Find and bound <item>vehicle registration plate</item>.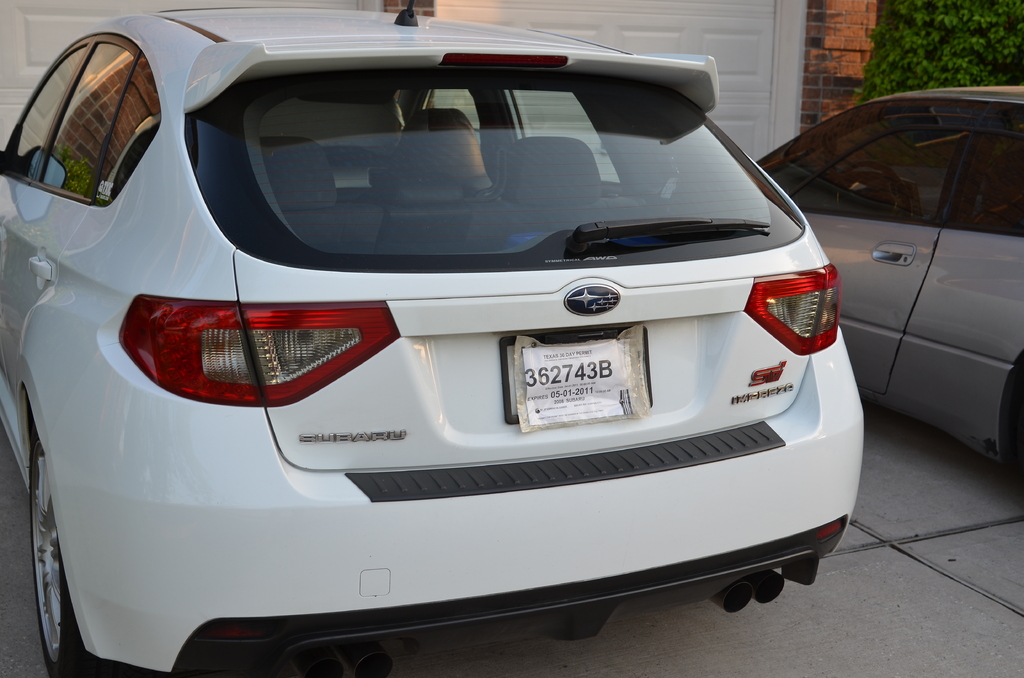
Bound: left=512, top=316, right=652, bottom=442.
